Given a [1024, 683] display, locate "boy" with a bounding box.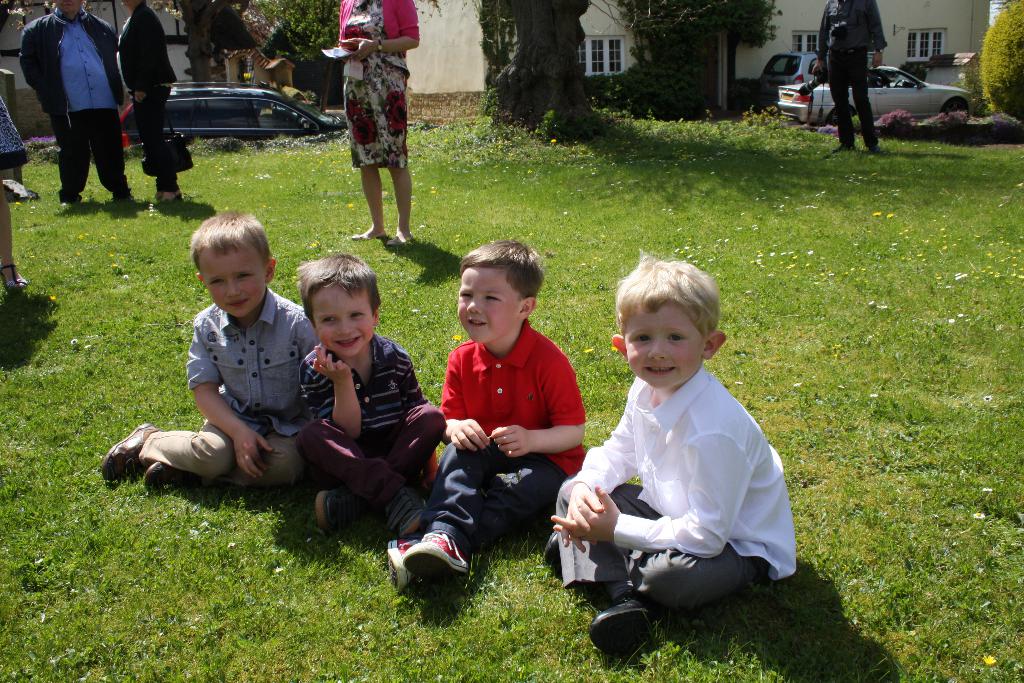
Located: 387, 234, 586, 592.
